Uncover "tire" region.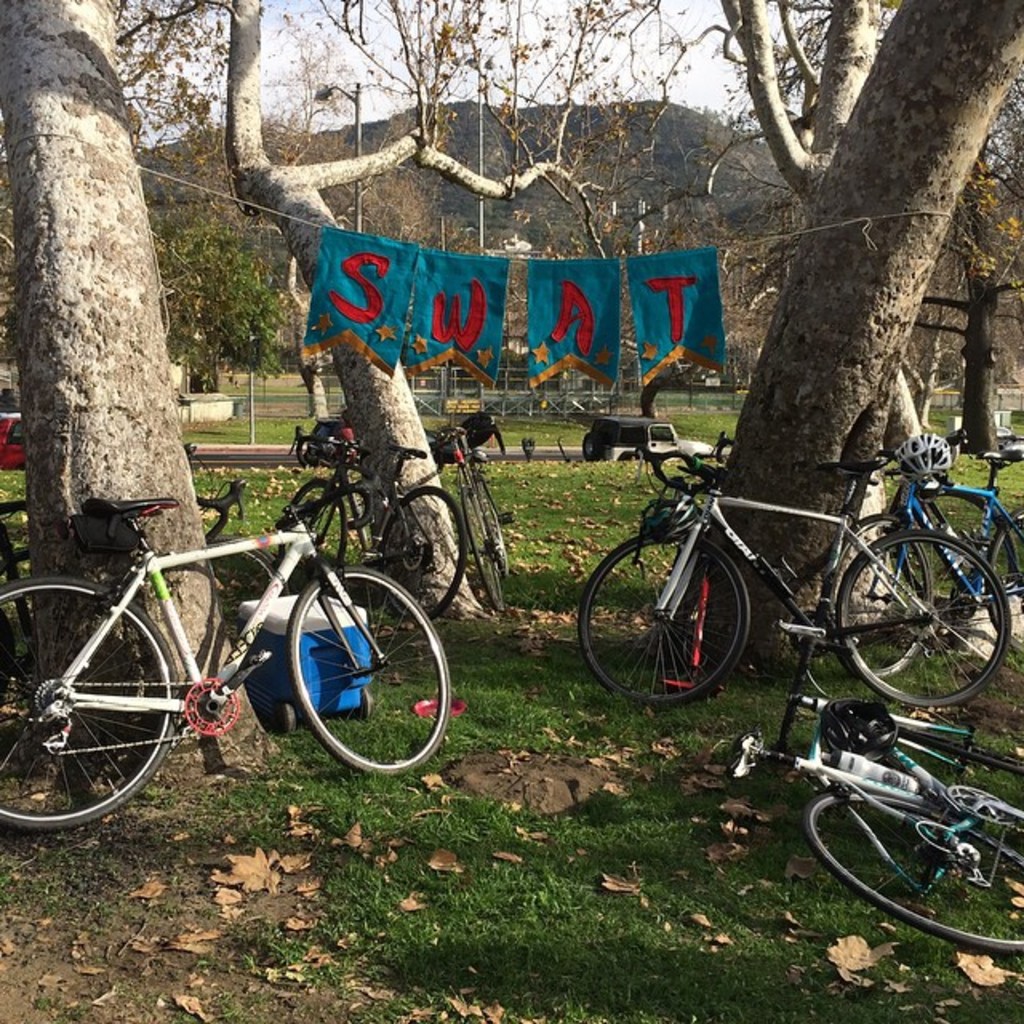
Uncovered: [200,530,291,667].
